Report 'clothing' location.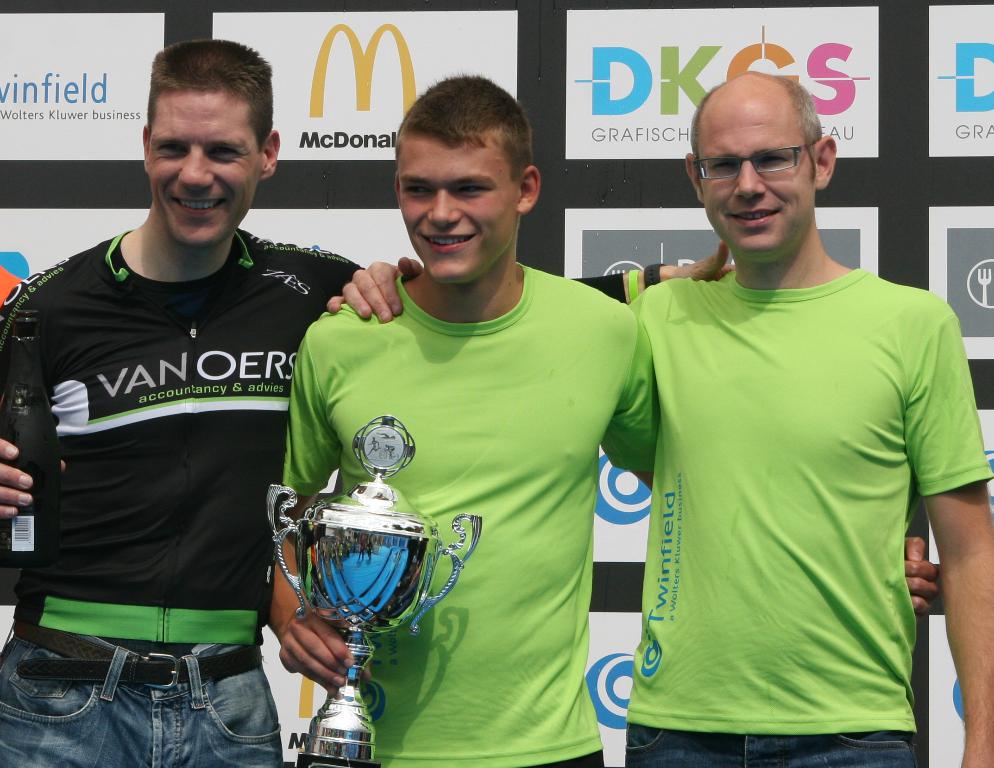
Report: [left=626, top=186, right=969, bottom=746].
